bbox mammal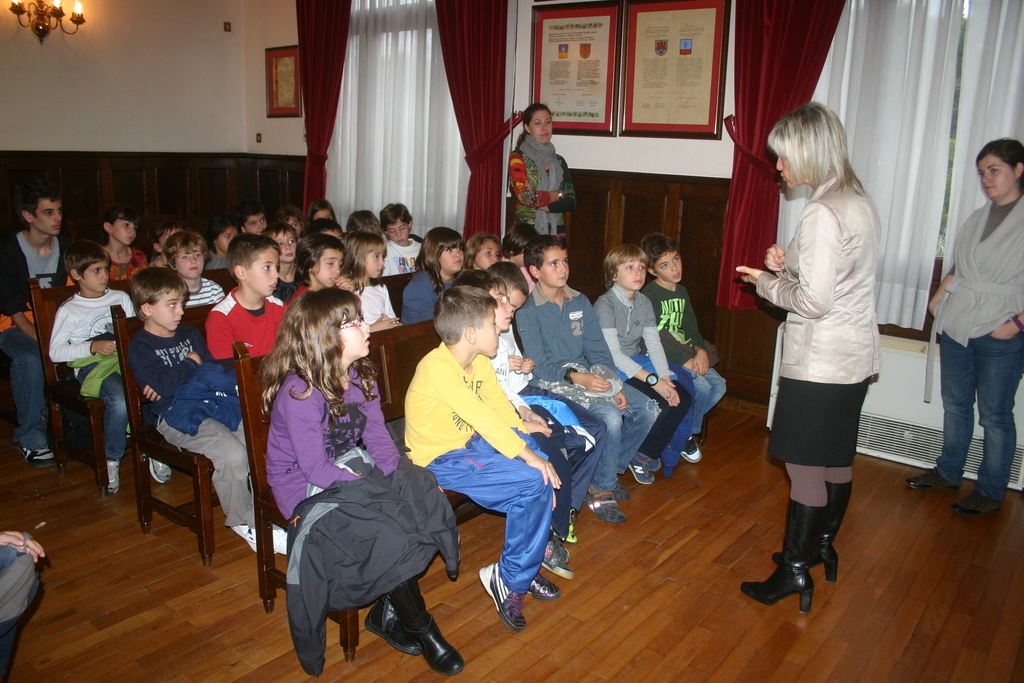
BBox(52, 239, 170, 484)
